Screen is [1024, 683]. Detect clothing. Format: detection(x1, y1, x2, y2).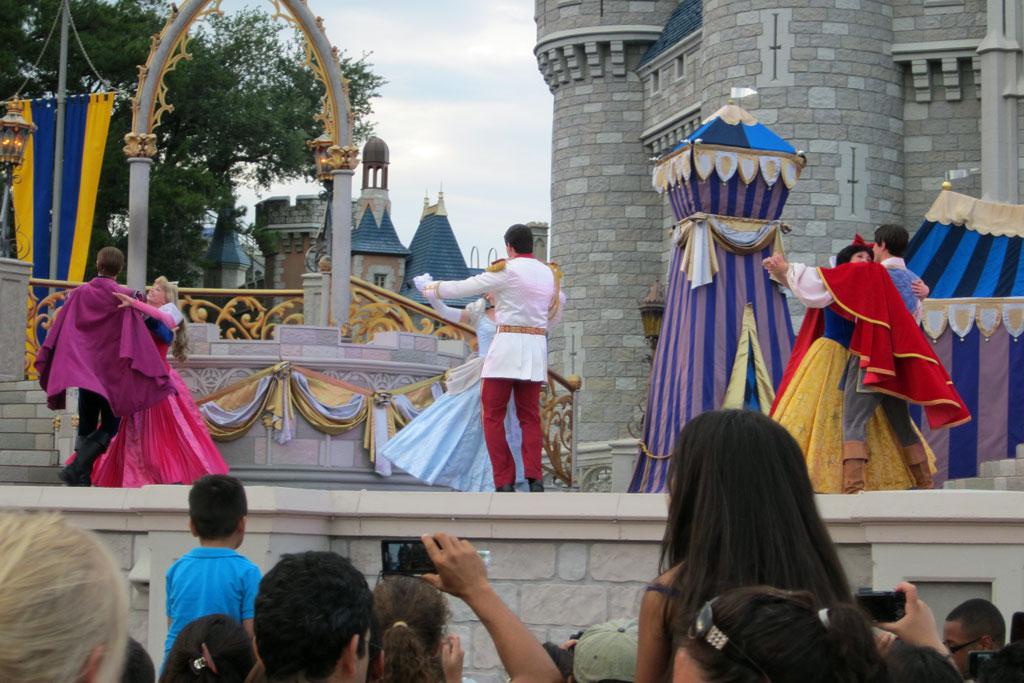
detection(32, 275, 176, 481).
